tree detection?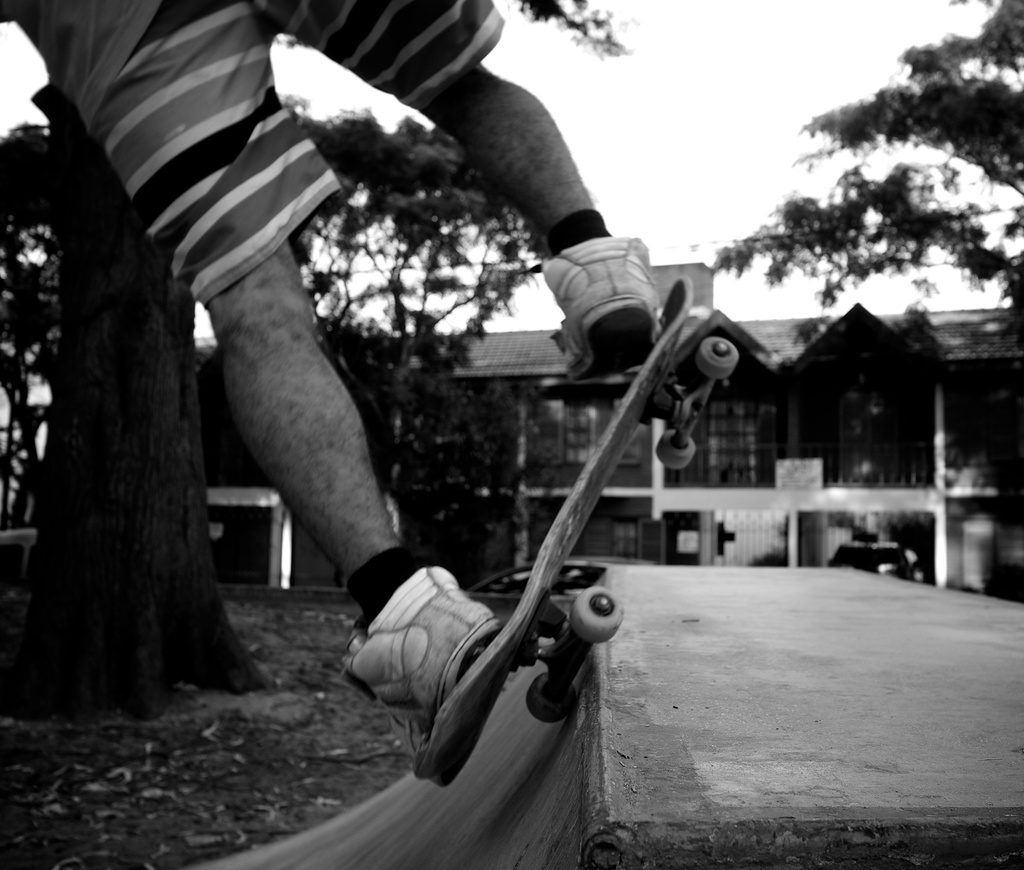
bbox=[0, 76, 282, 736]
